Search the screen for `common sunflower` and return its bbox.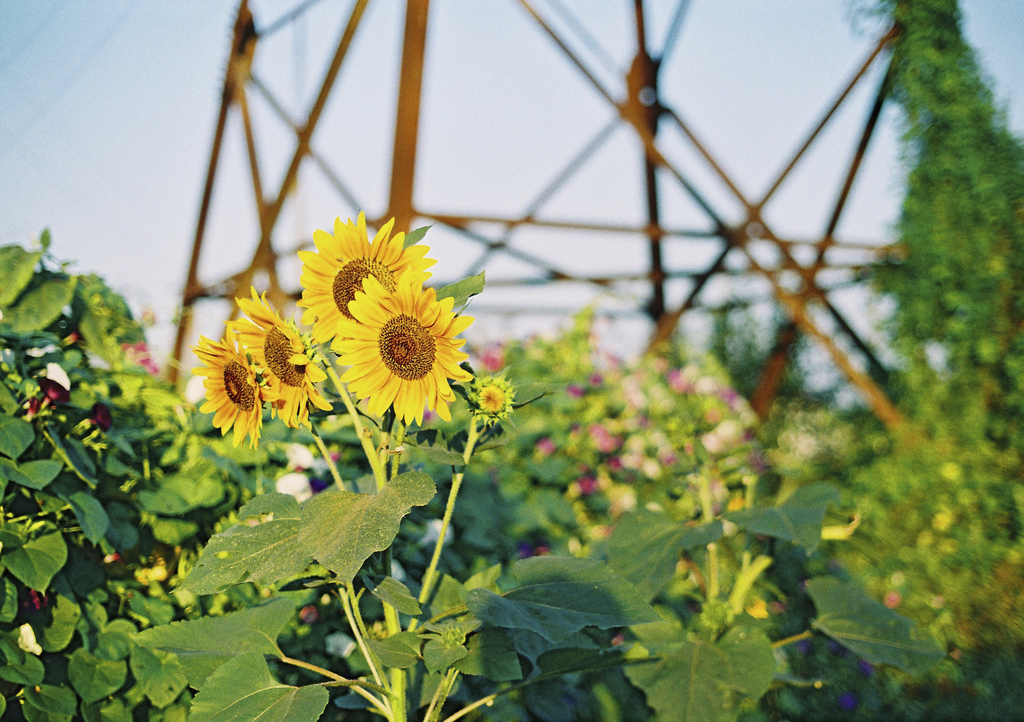
Found: pyautogui.locateOnScreen(236, 289, 325, 425).
